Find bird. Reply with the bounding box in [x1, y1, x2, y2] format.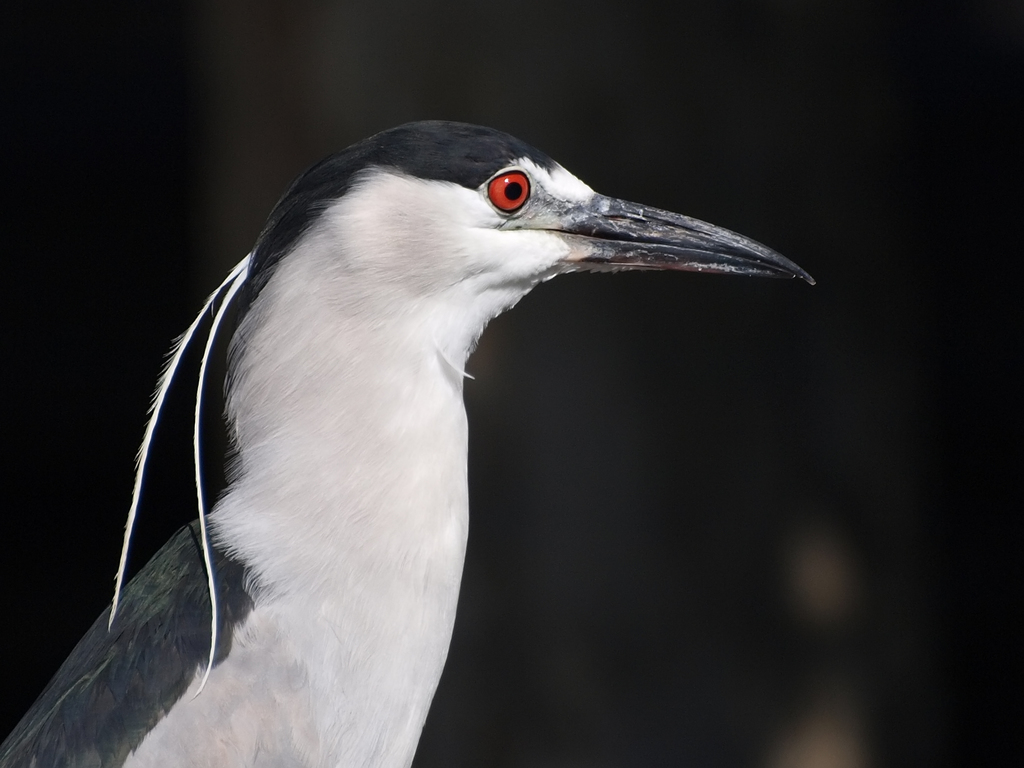
[0, 118, 808, 767].
